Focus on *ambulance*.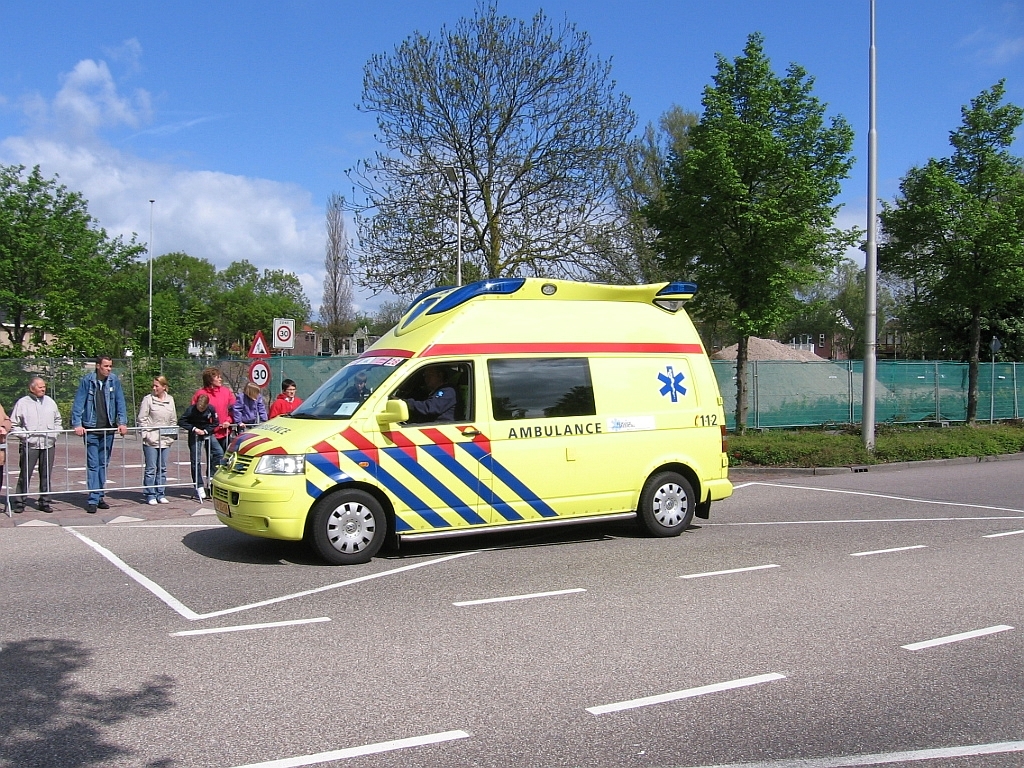
Focused at 210/272/732/567.
